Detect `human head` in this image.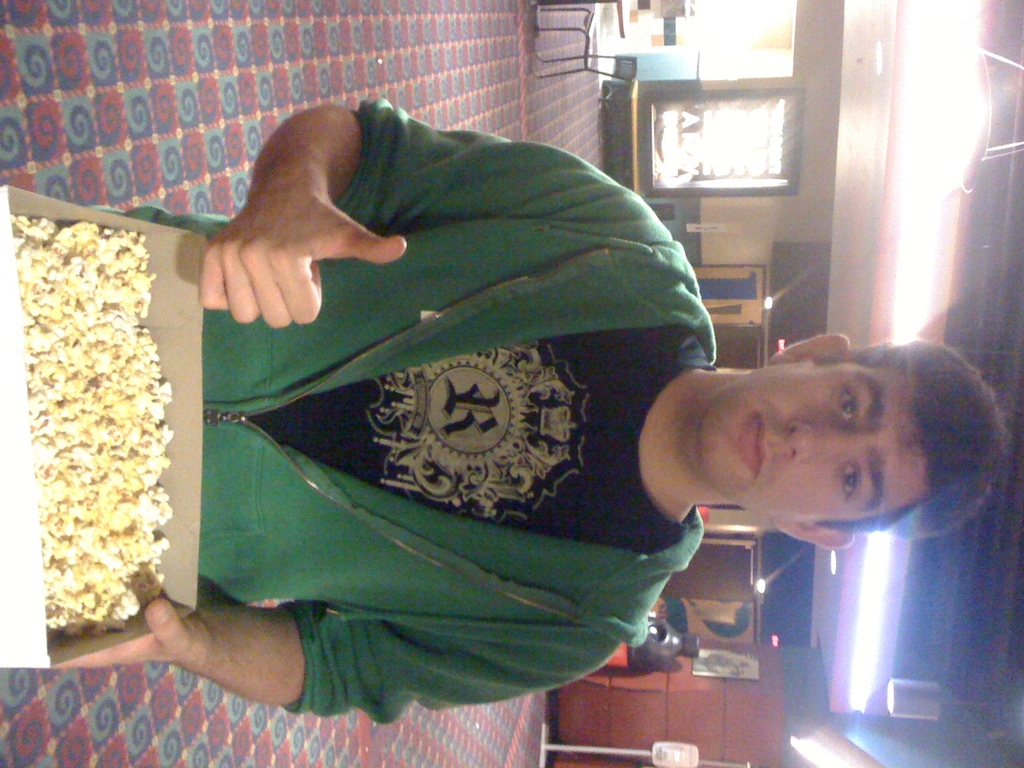
Detection: (670,325,947,534).
